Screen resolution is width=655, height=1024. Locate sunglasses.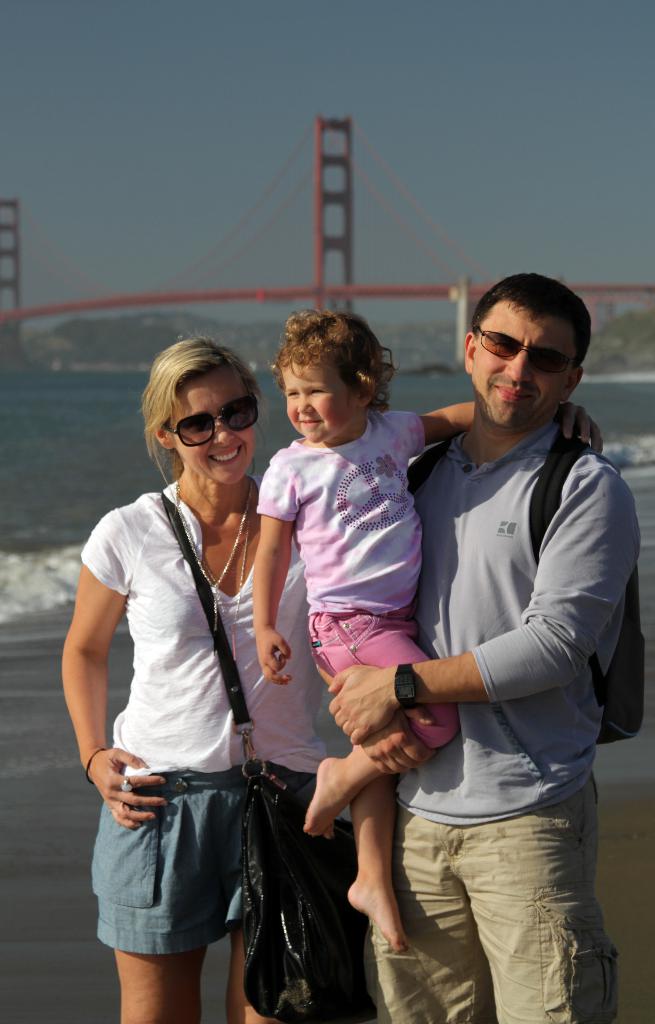
<region>164, 391, 265, 444</region>.
